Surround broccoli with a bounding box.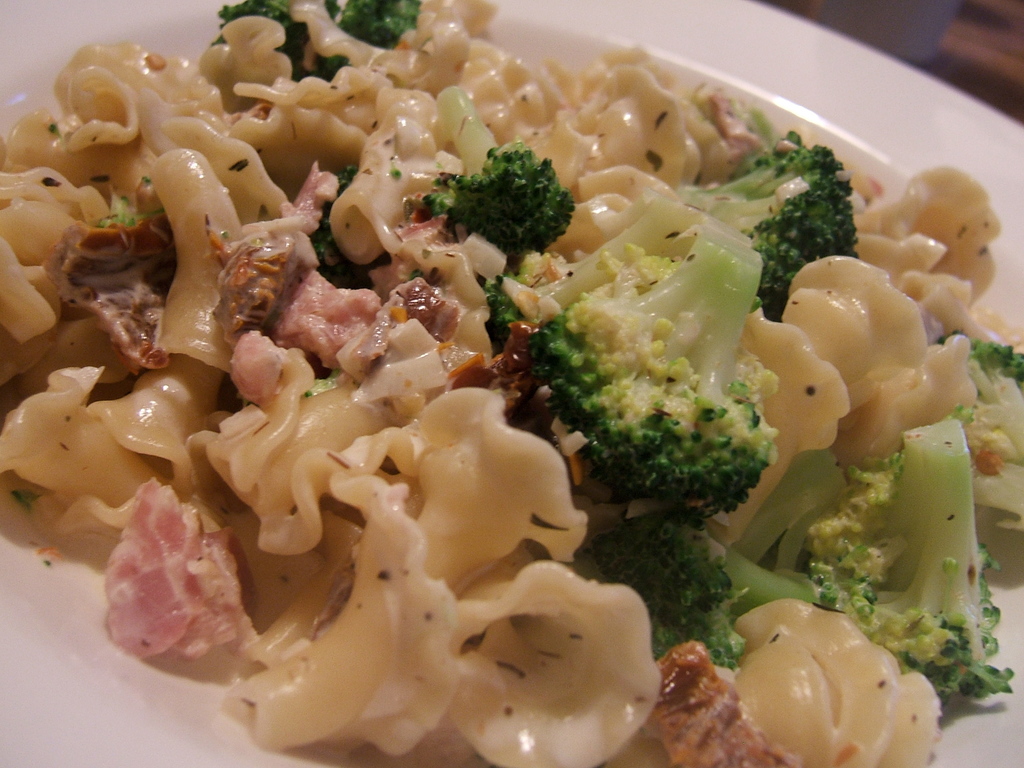
[left=426, top=83, right=573, bottom=256].
